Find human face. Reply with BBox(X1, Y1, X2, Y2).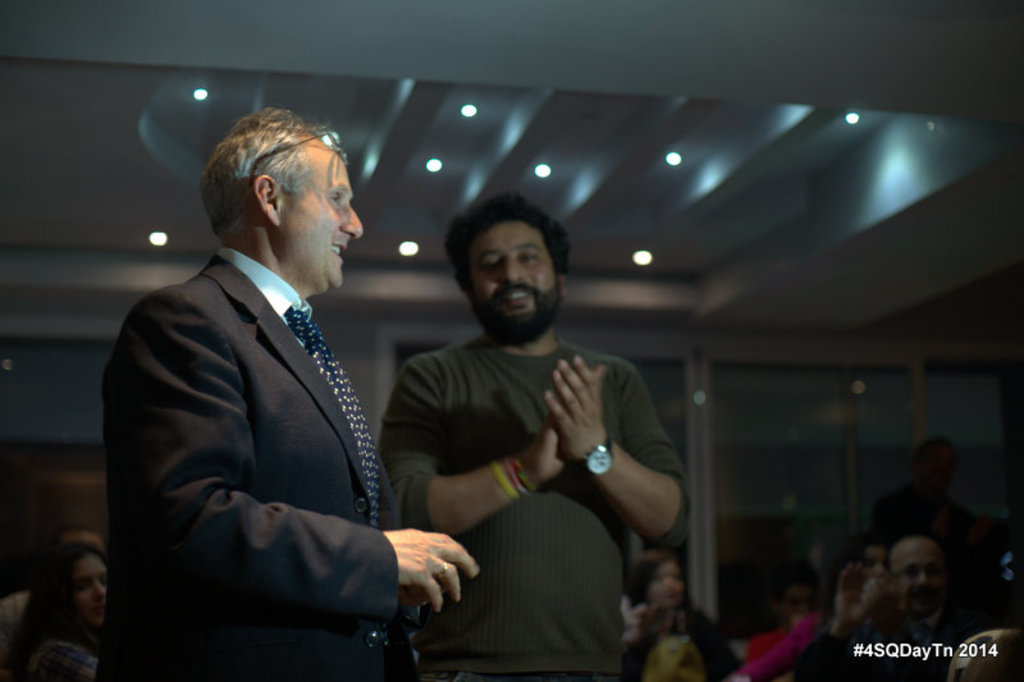
BBox(869, 550, 890, 592).
